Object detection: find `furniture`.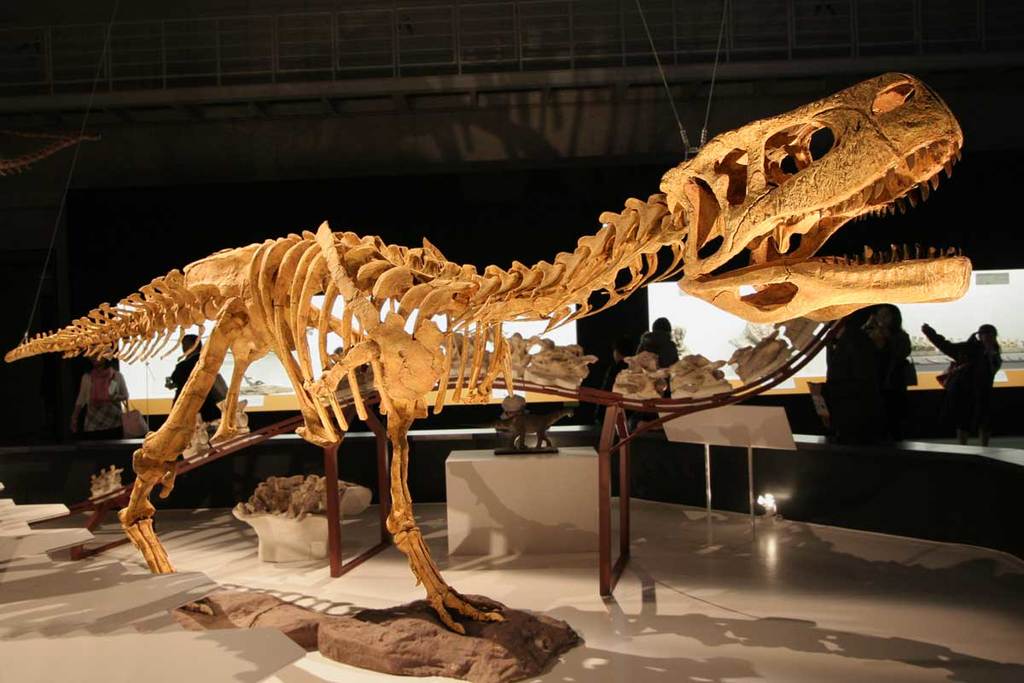
<box>444,447,600,552</box>.
